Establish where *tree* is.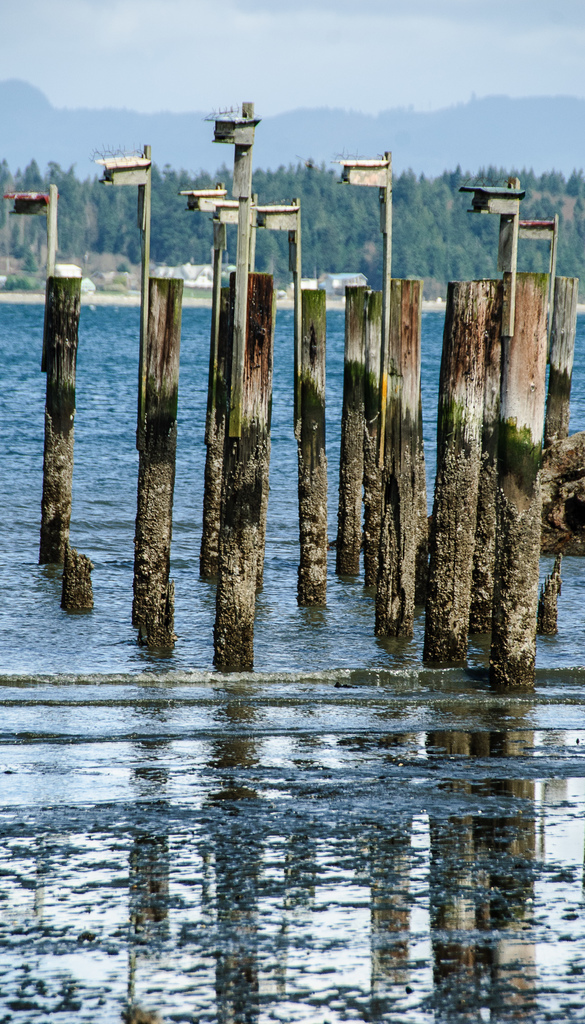
Established at box(22, 154, 50, 266).
